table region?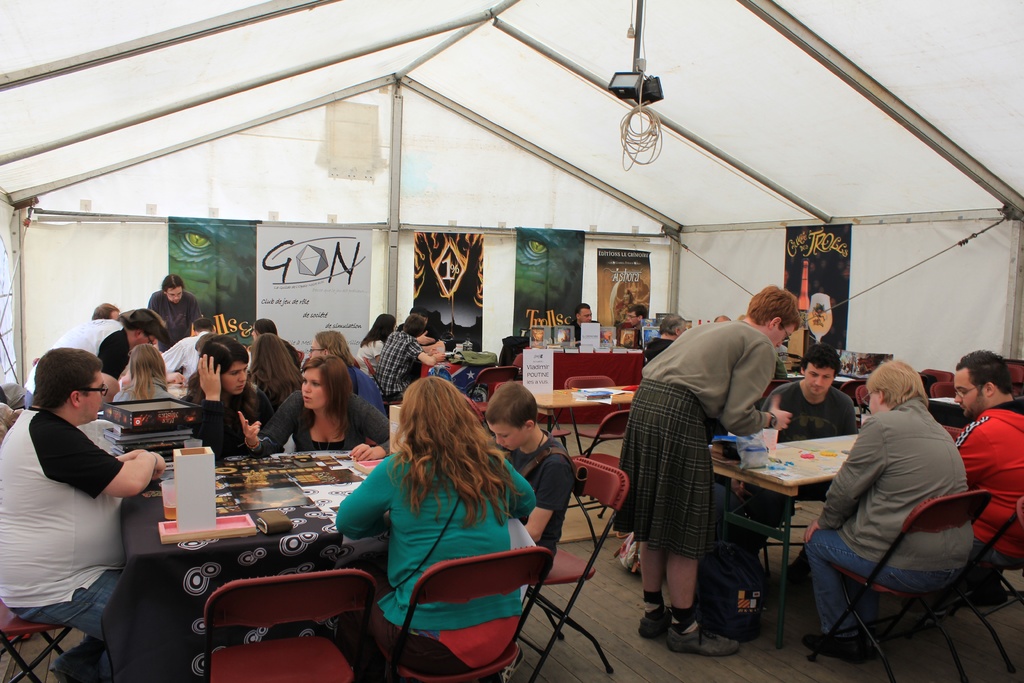
[left=426, top=343, right=505, bottom=395]
